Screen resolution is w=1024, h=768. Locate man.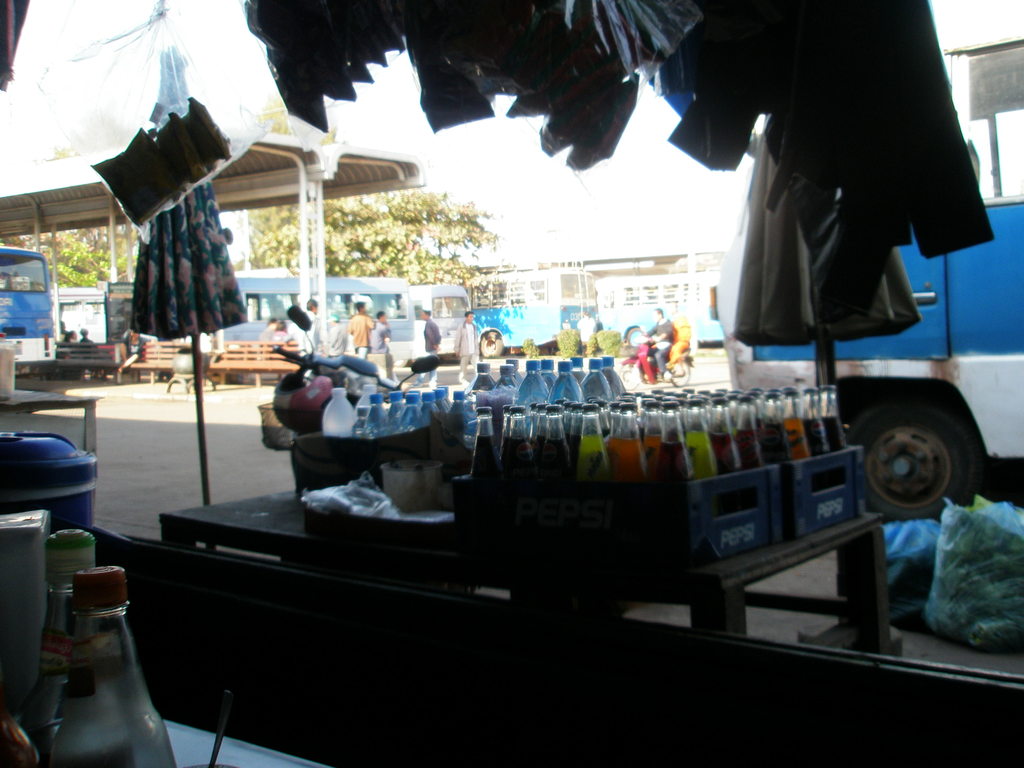
locate(257, 319, 278, 342).
